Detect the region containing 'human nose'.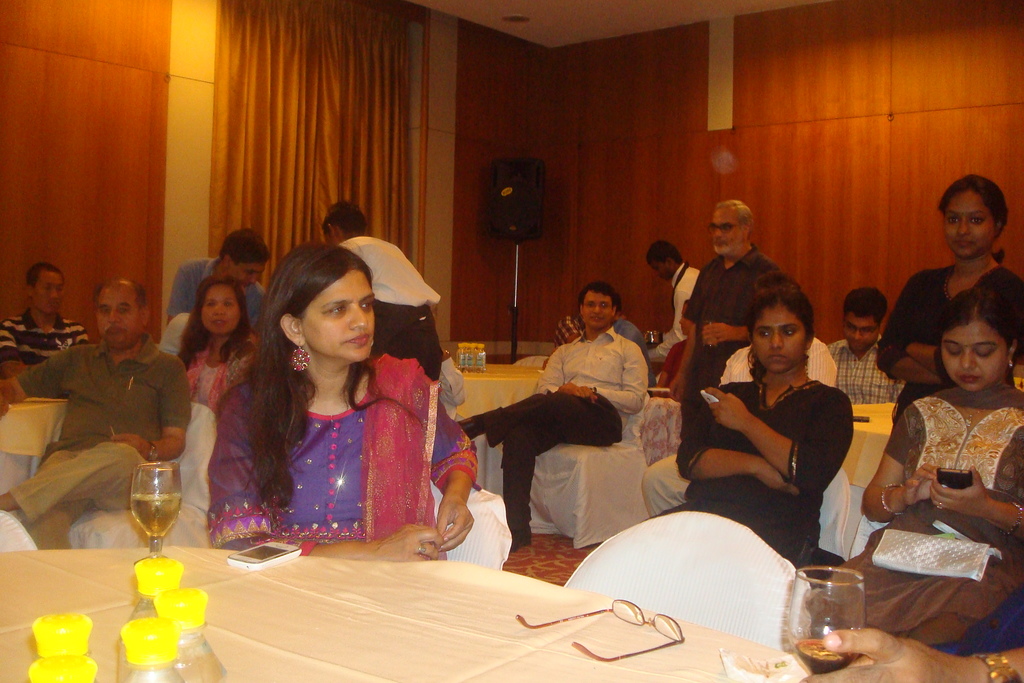
bbox=[959, 349, 975, 370].
